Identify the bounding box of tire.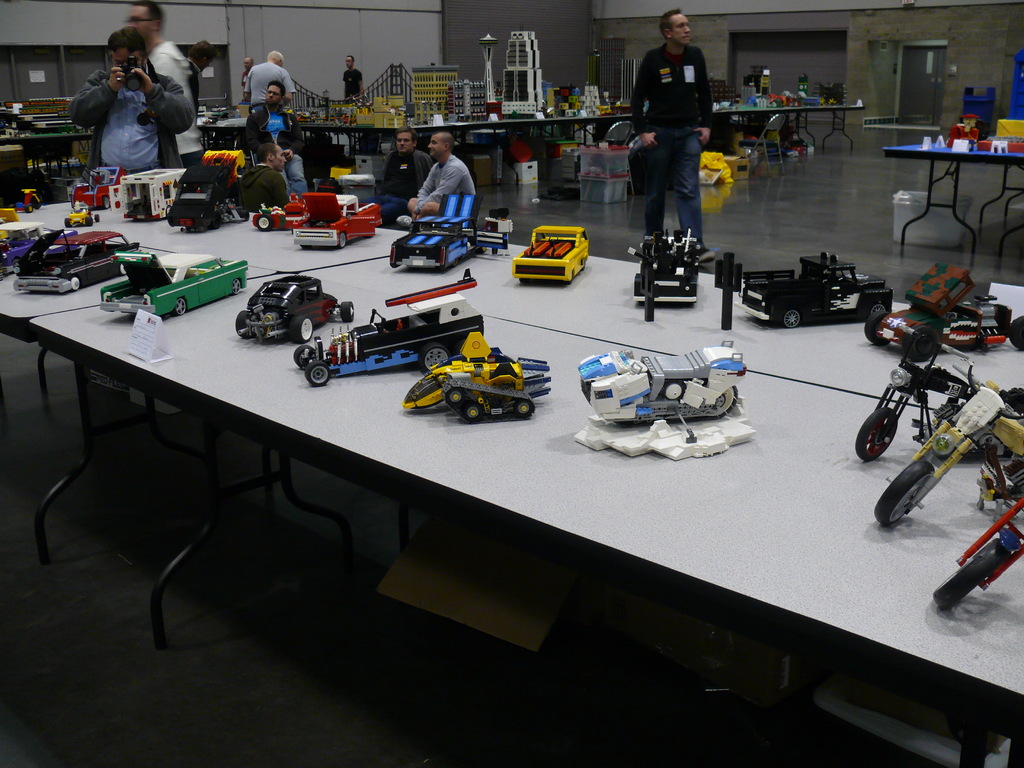
locate(63, 219, 72, 228).
